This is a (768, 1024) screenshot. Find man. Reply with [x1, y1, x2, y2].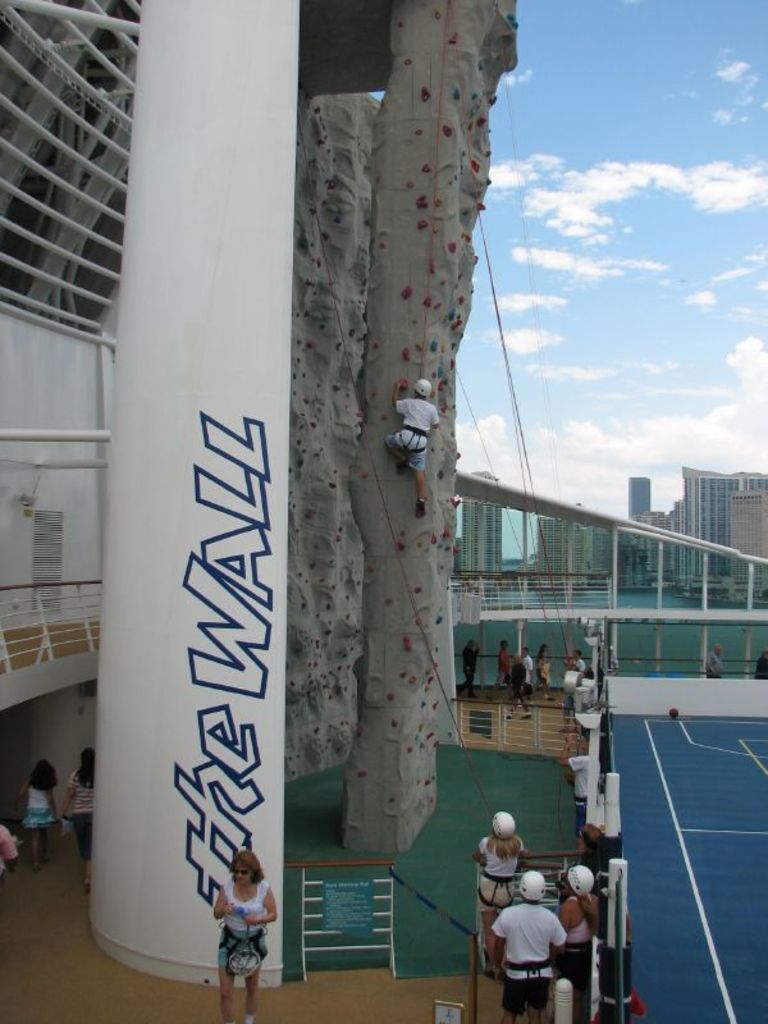
[466, 637, 485, 701].
